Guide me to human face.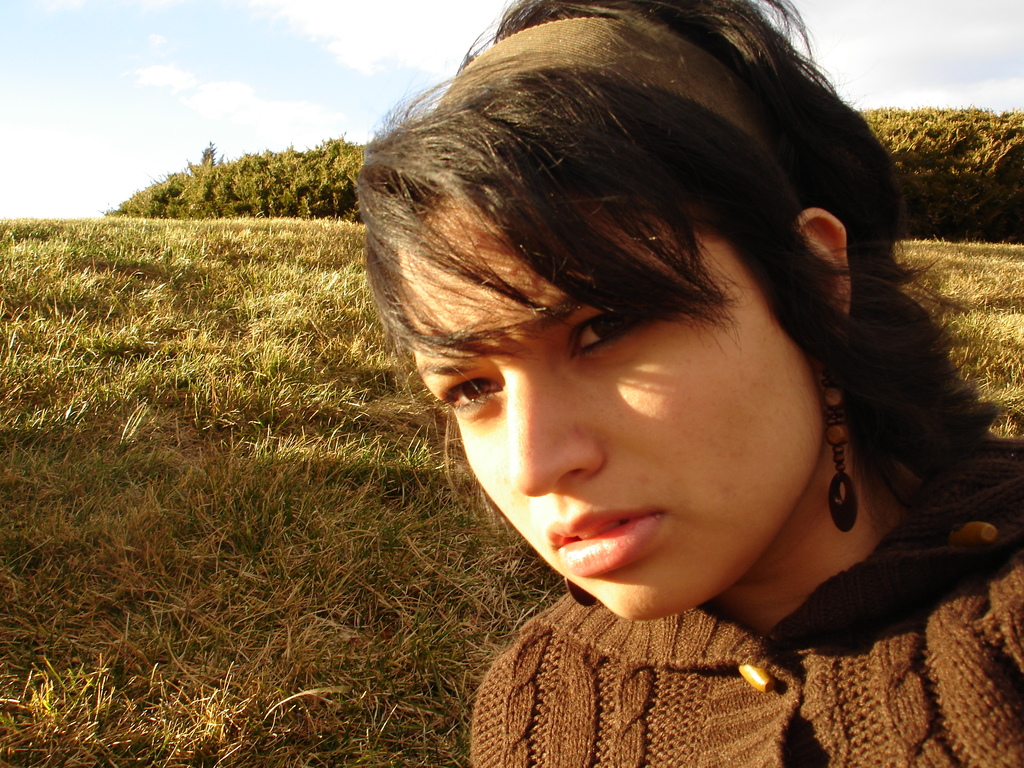
Guidance: box=[396, 200, 826, 623].
